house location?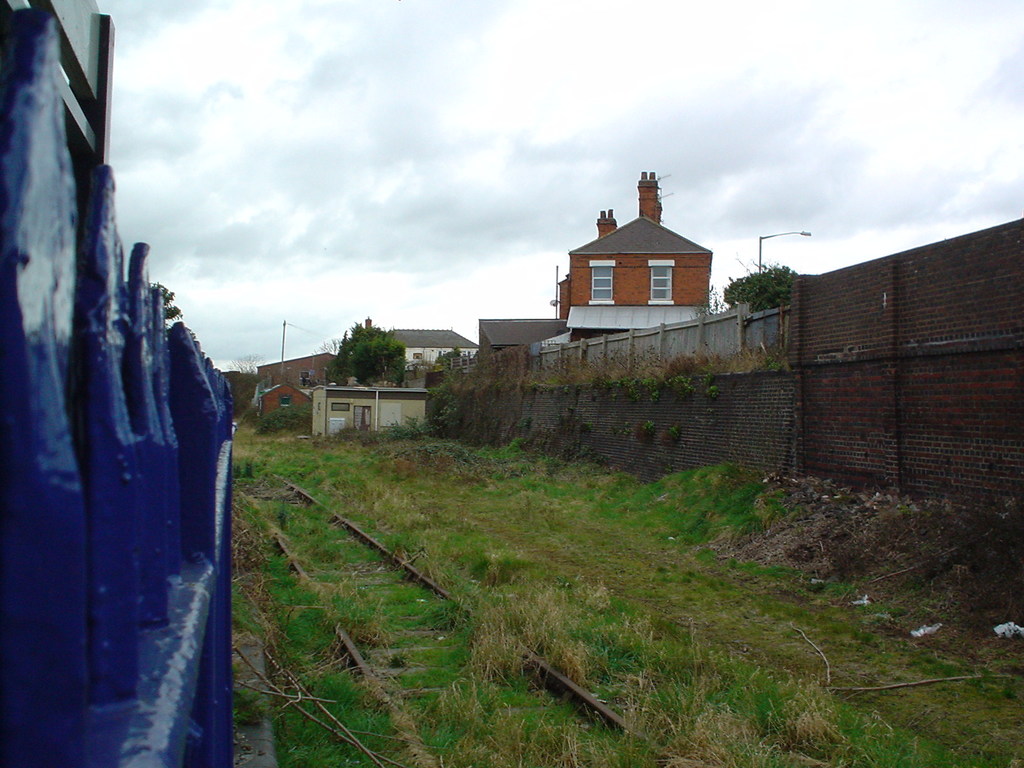
rect(479, 316, 571, 370)
